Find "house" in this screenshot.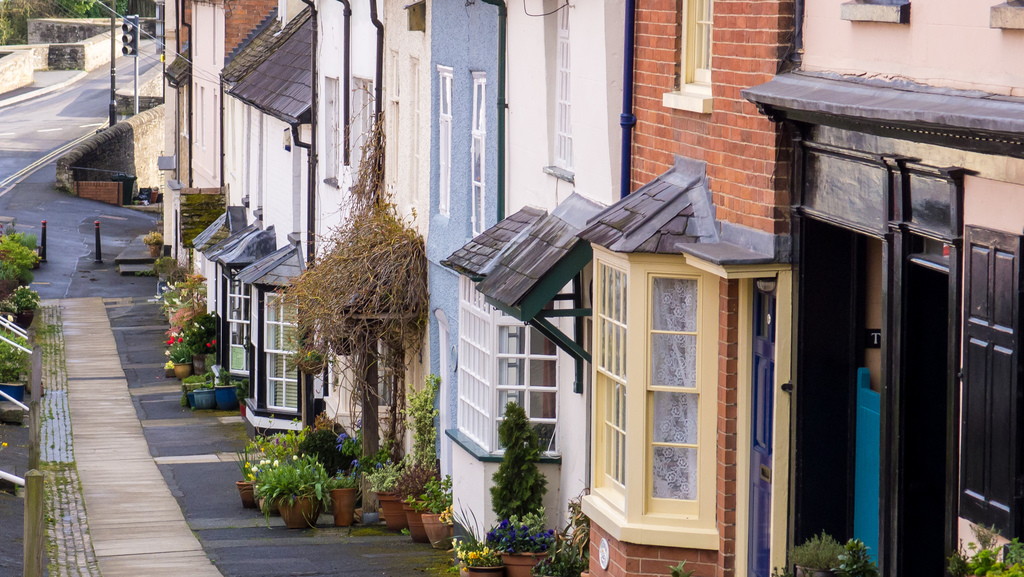
The bounding box for "house" is (421, 4, 559, 555).
